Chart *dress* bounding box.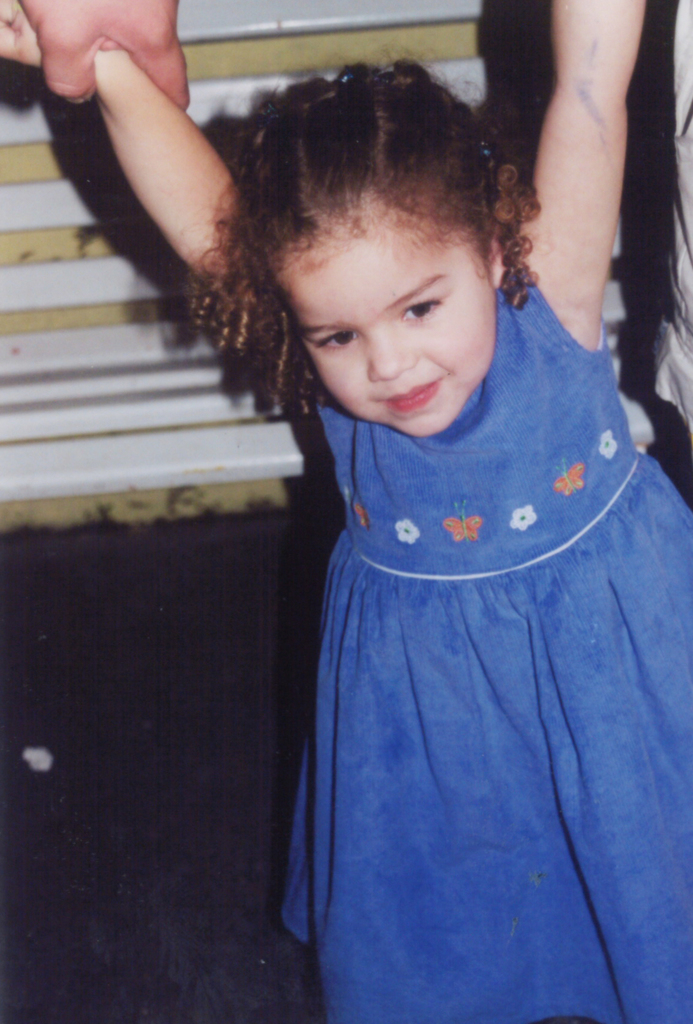
Charted: 286 266 692 1023.
